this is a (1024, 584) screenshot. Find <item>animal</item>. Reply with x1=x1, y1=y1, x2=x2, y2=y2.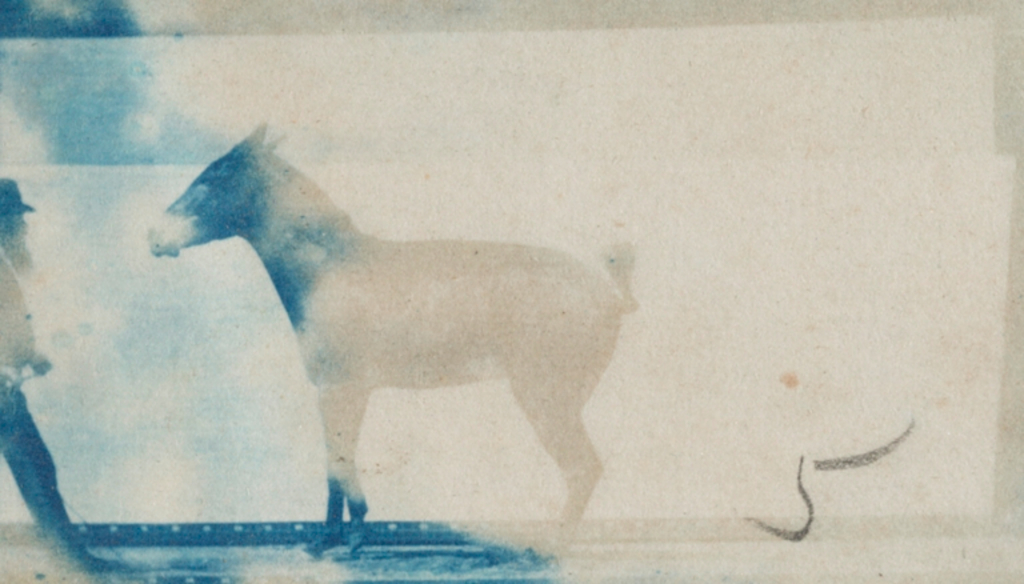
x1=140, y1=121, x2=639, y2=575.
